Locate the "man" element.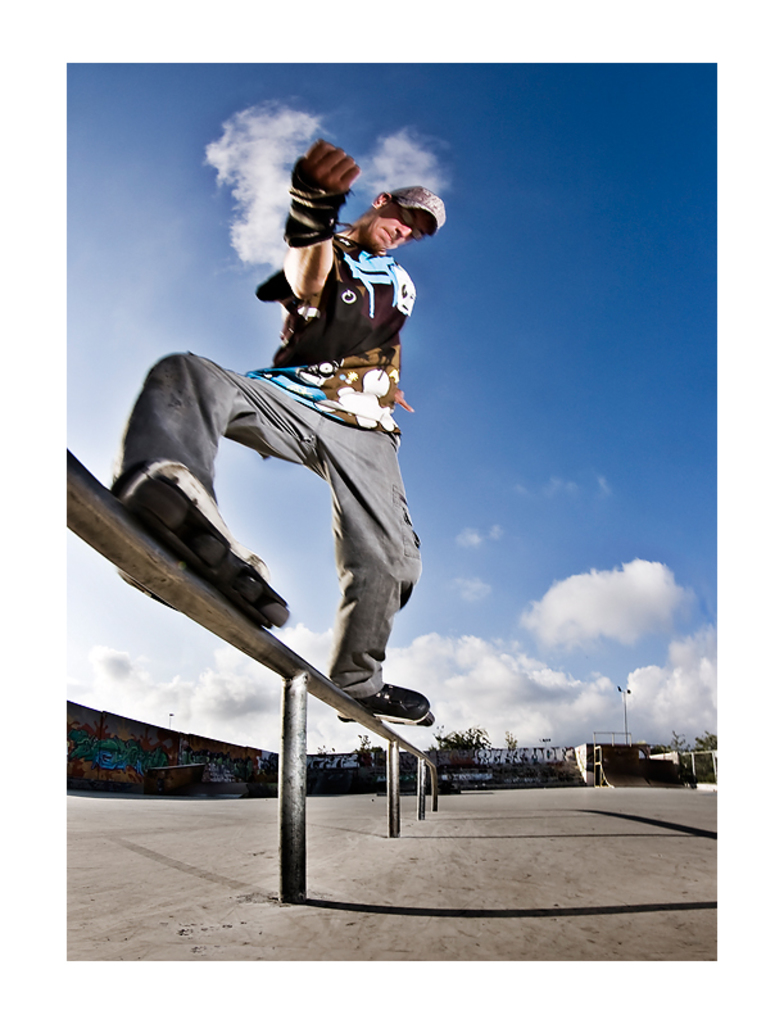
Element bbox: {"left": 164, "top": 154, "right": 444, "bottom": 730}.
